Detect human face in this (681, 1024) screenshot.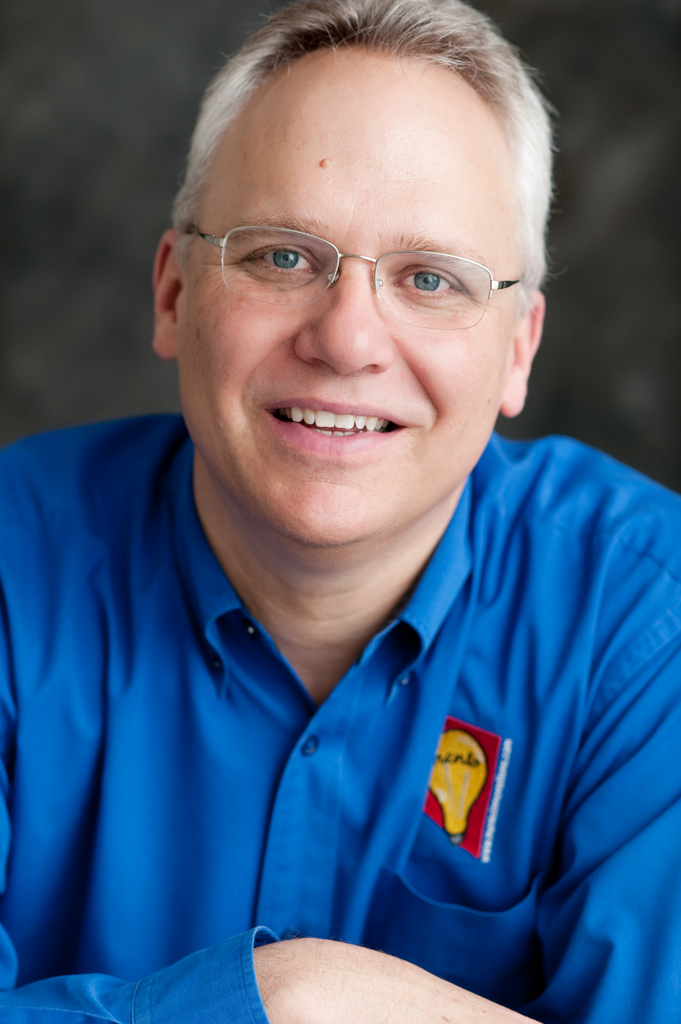
Detection: 184/74/518/550.
